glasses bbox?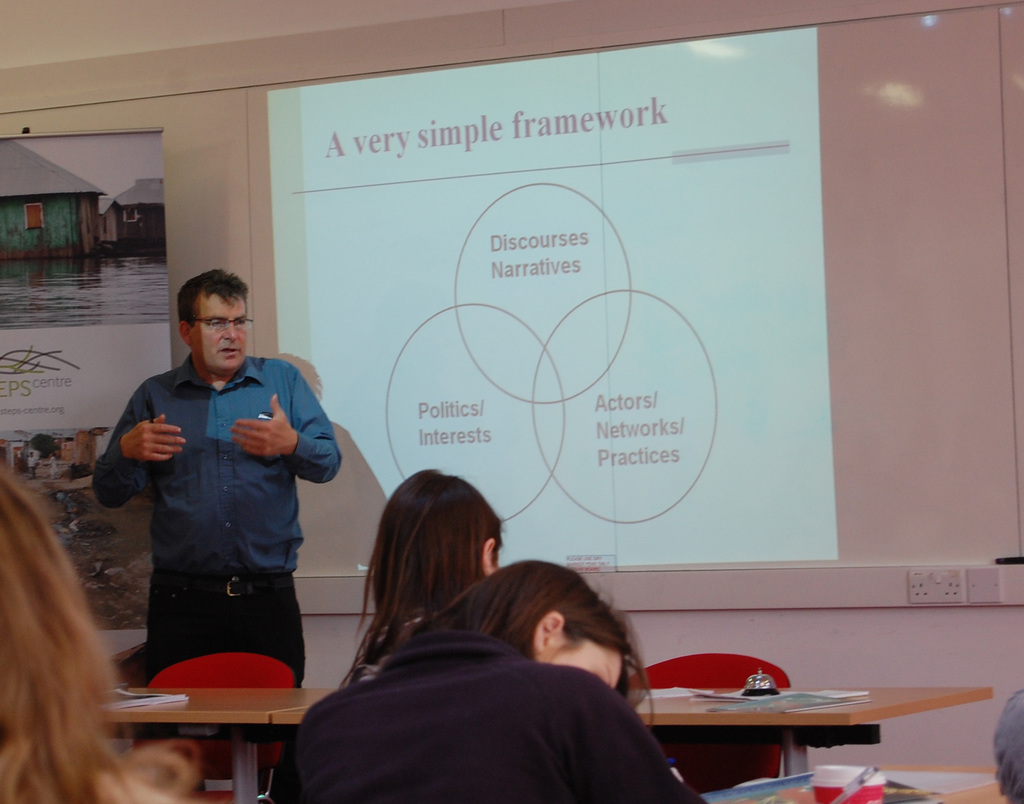
Rect(179, 312, 252, 341)
